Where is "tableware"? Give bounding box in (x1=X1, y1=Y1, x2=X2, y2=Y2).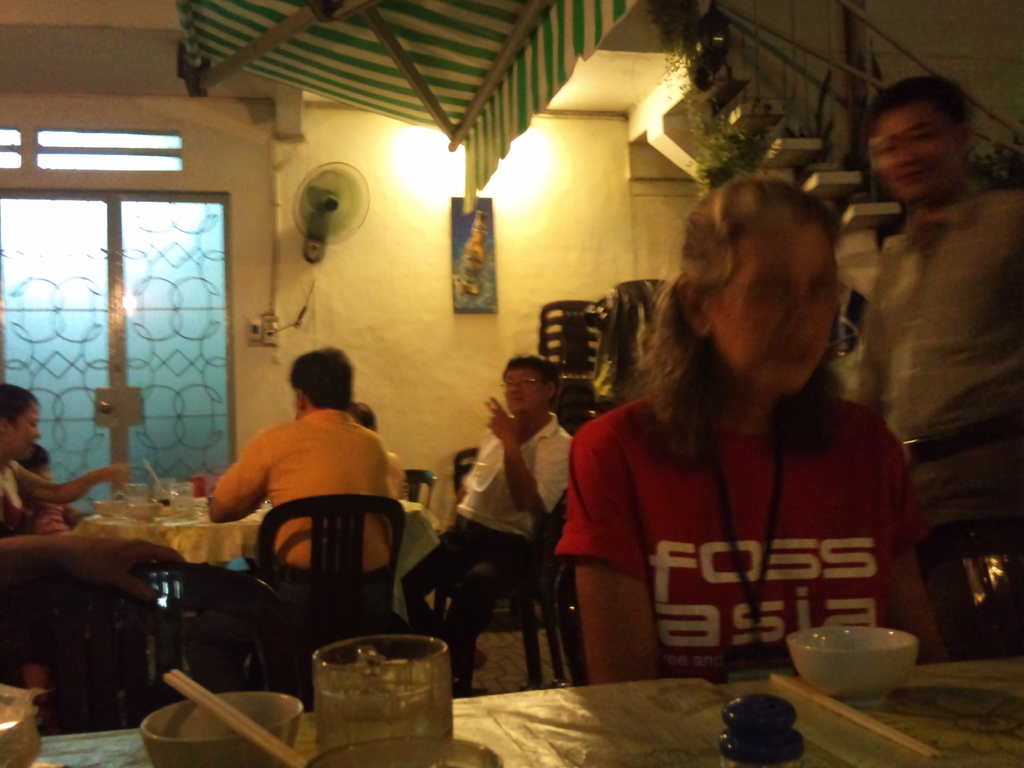
(x1=785, y1=625, x2=918, y2=706).
